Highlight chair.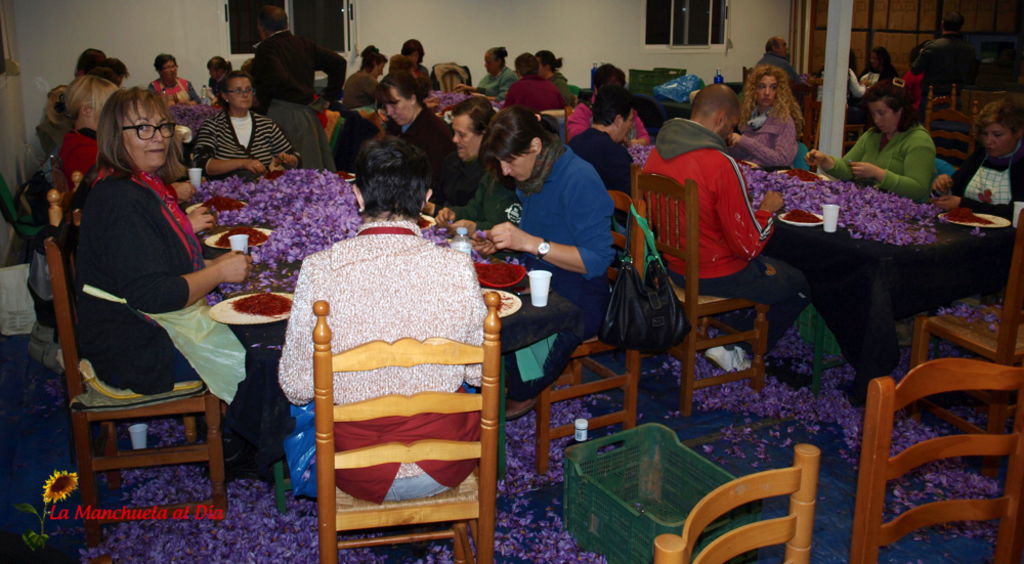
Highlighted region: [left=521, top=188, right=648, bottom=476].
